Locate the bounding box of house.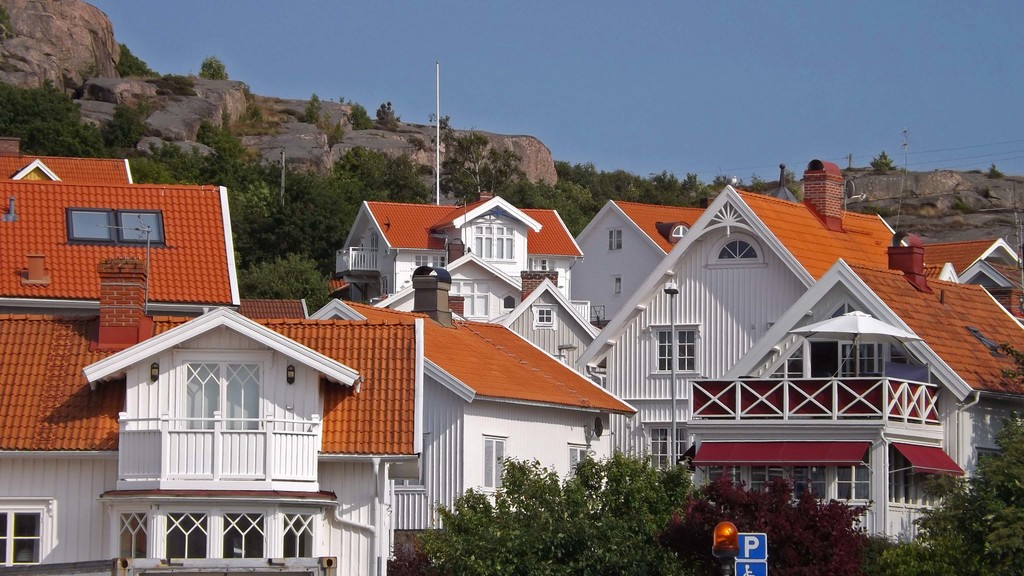
Bounding box: {"x1": 0, "y1": 313, "x2": 424, "y2": 575}.
